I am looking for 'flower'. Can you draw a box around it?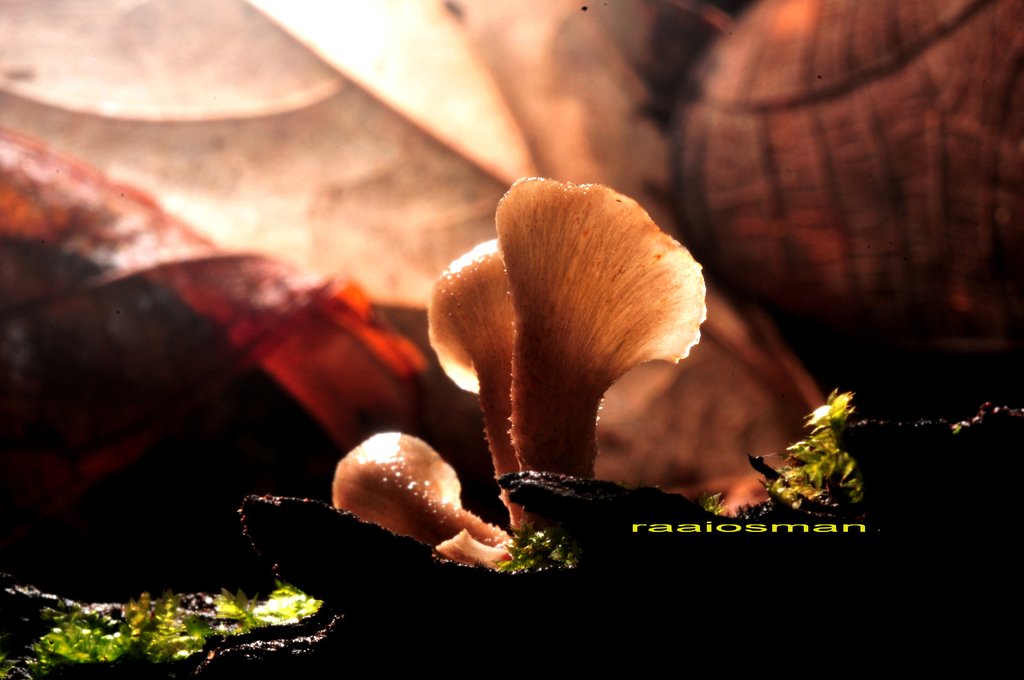
Sure, the bounding box is bbox=[328, 428, 521, 574].
